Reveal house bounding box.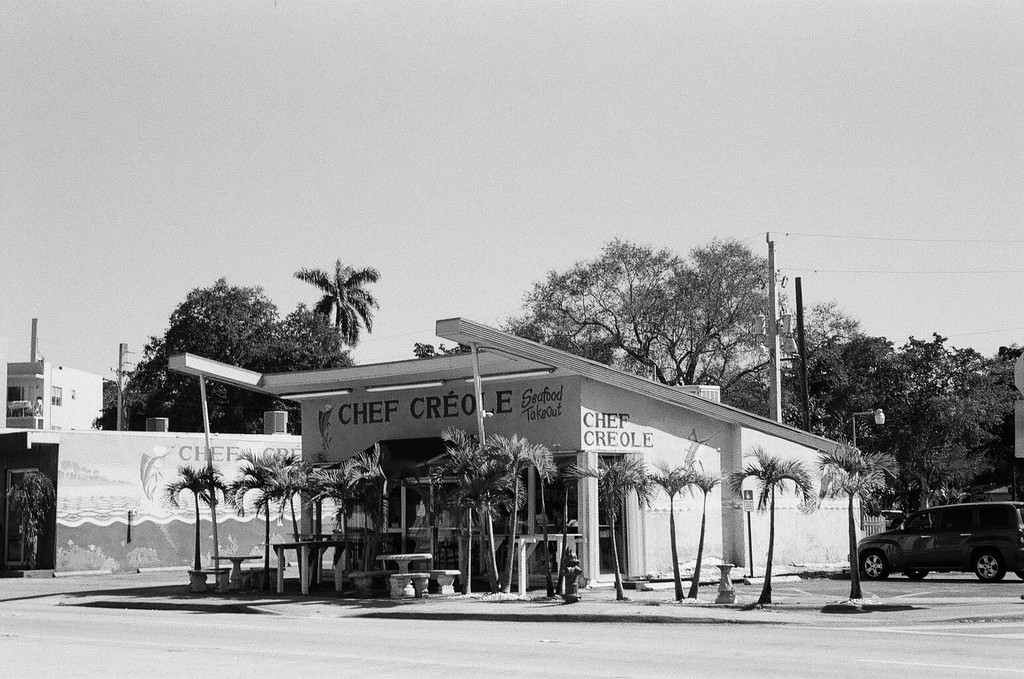
Revealed: 0 426 334 593.
